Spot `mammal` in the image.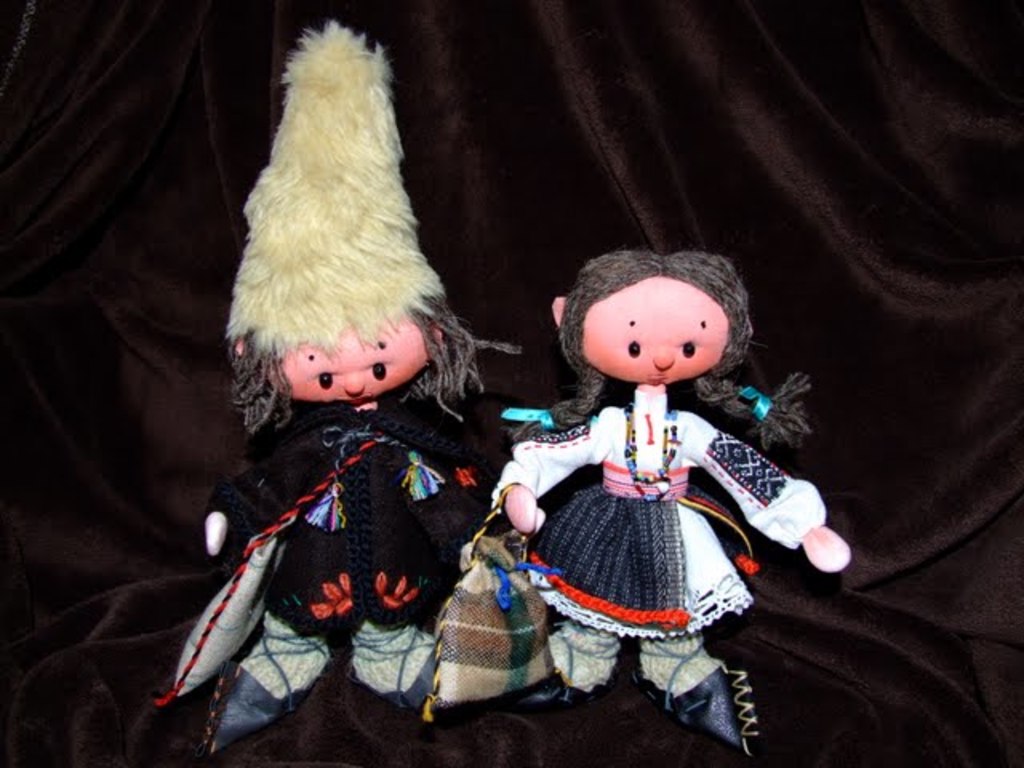
`mammal` found at pyautogui.locateOnScreen(146, 0, 528, 765).
